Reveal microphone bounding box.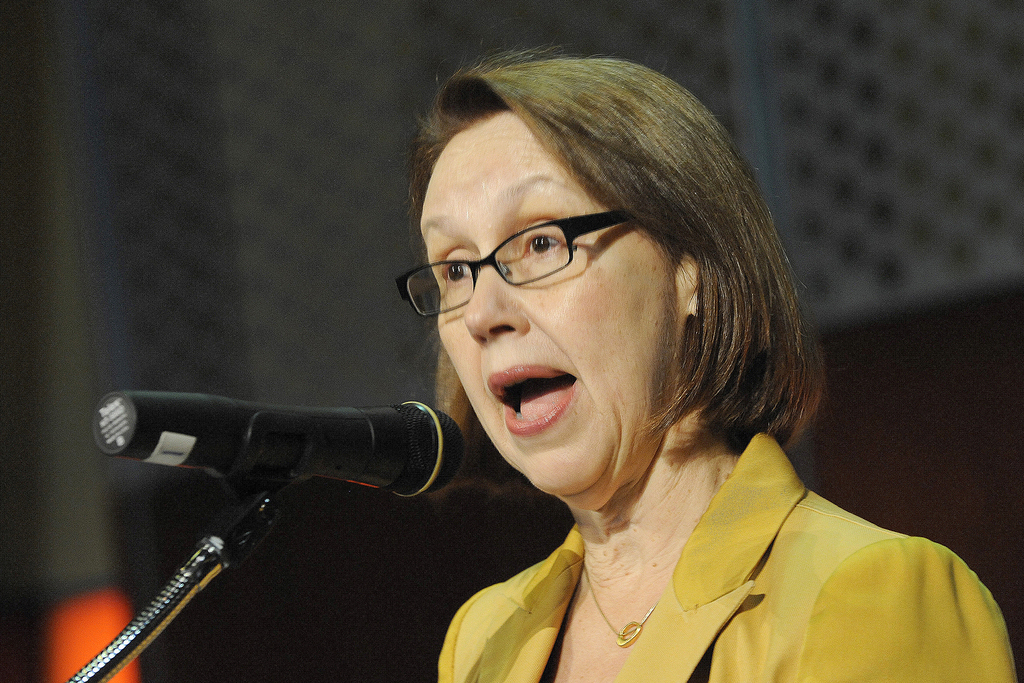
Revealed: <box>77,396,474,639</box>.
